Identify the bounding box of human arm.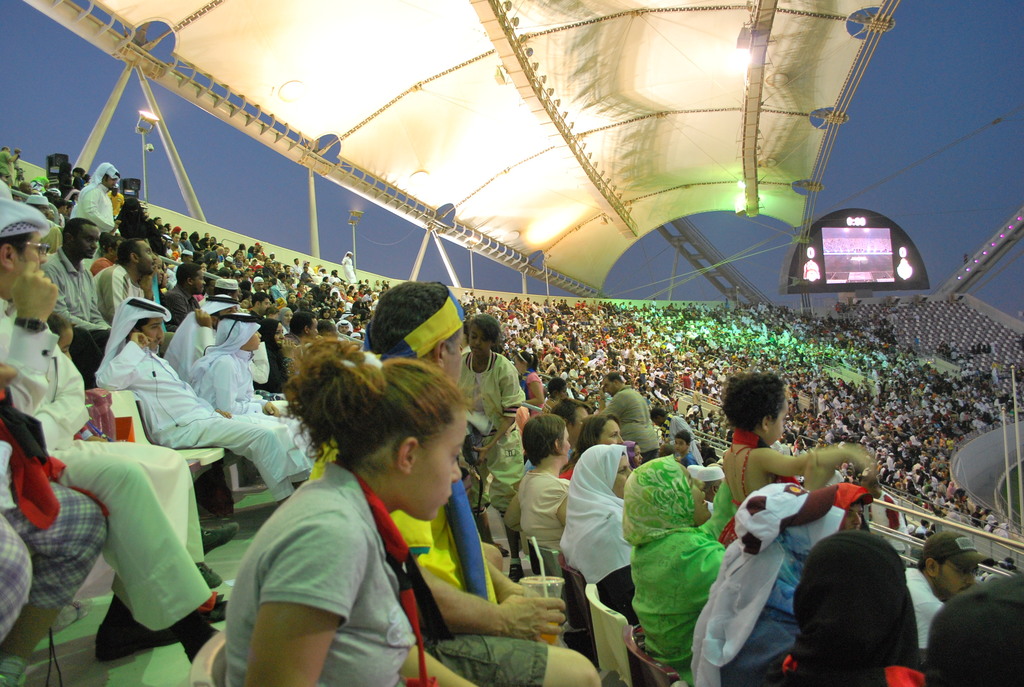
rect(191, 304, 216, 360).
